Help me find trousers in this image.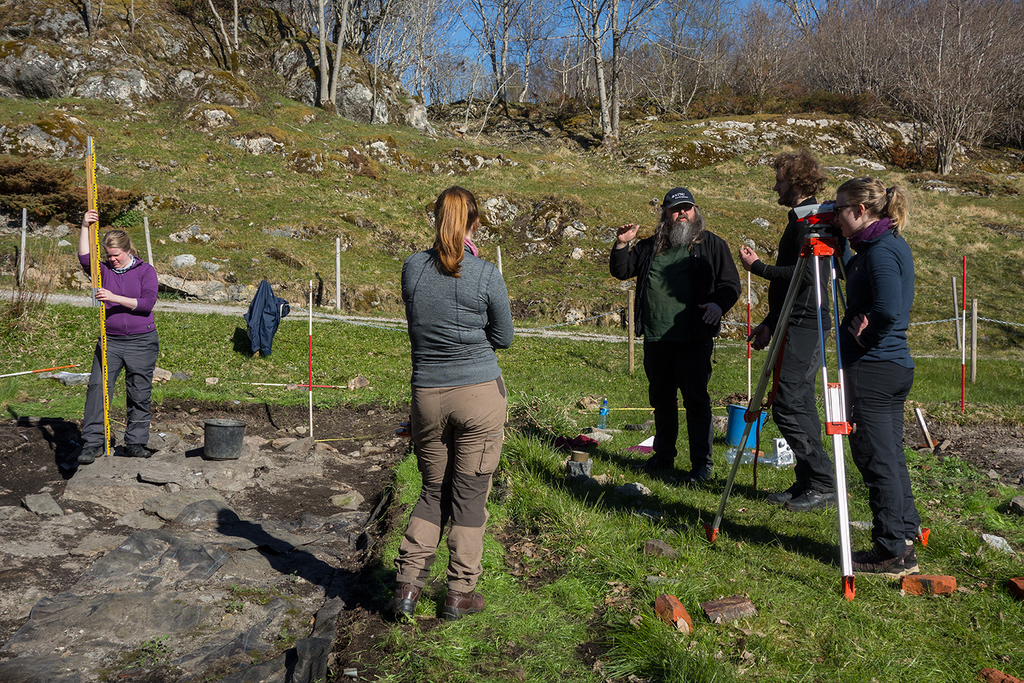
Found it: l=646, t=359, r=718, b=471.
